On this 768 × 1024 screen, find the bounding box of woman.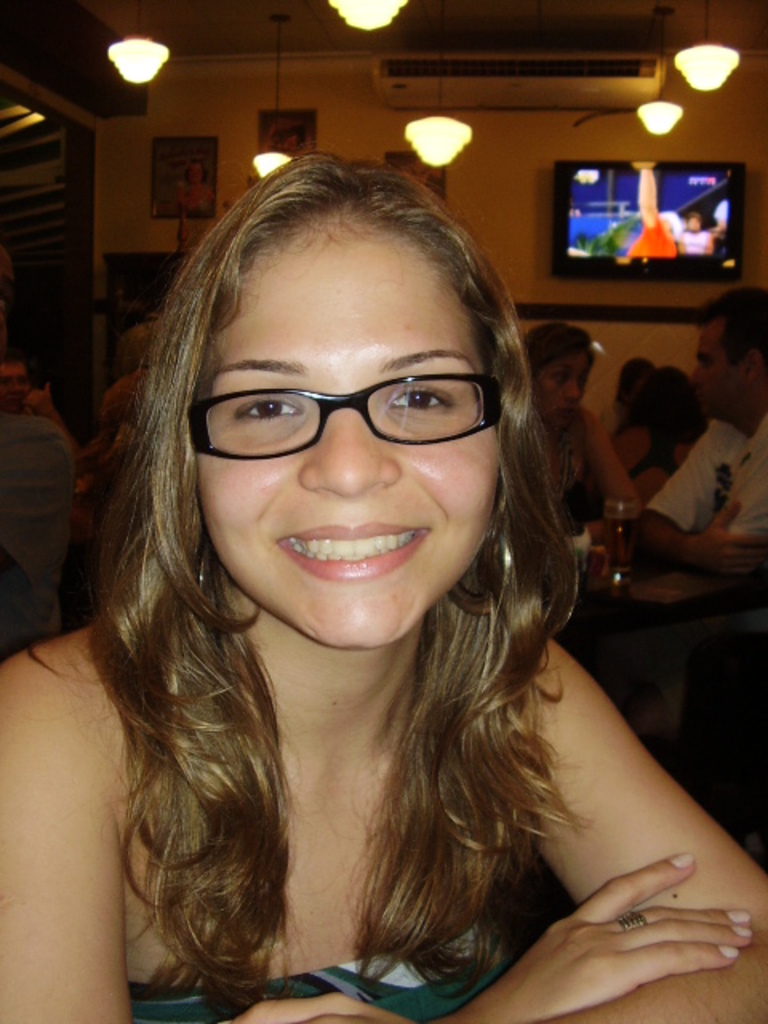
Bounding box: bbox=(0, 146, 763, 1022).
